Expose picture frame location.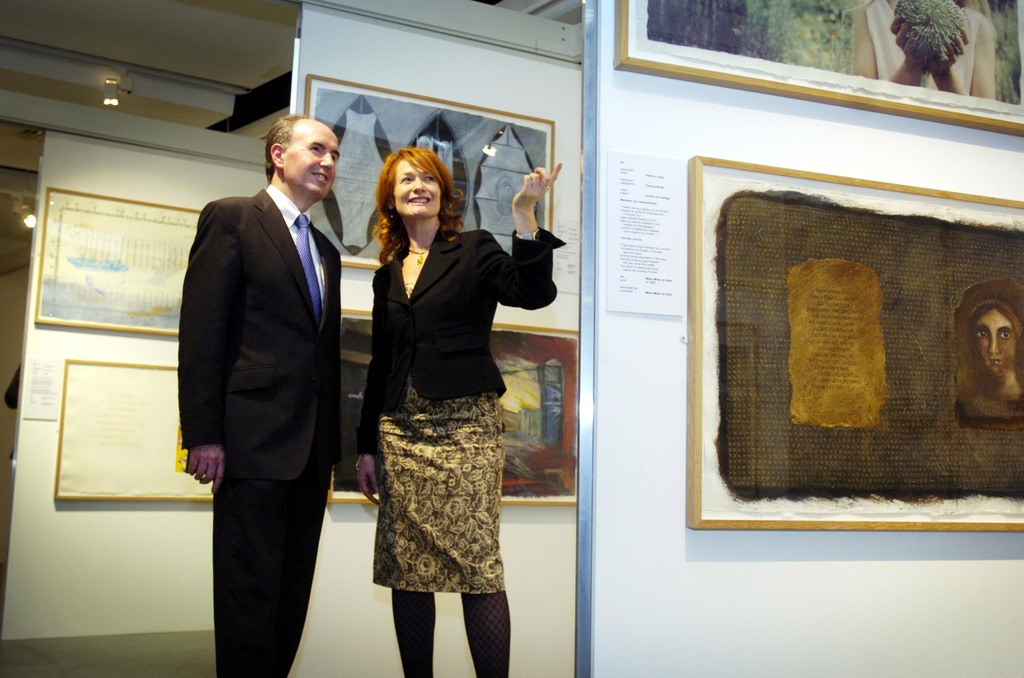
Exposed at 316:77:565:293.
